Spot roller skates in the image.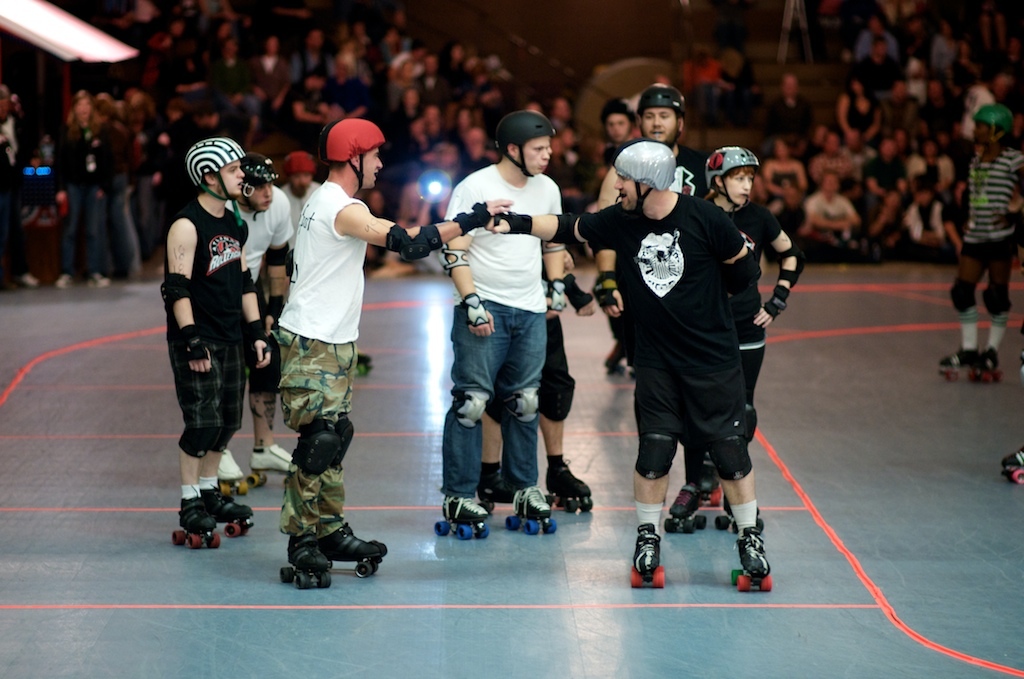
roller skates found at select_region(218, 450, 251, 496).
